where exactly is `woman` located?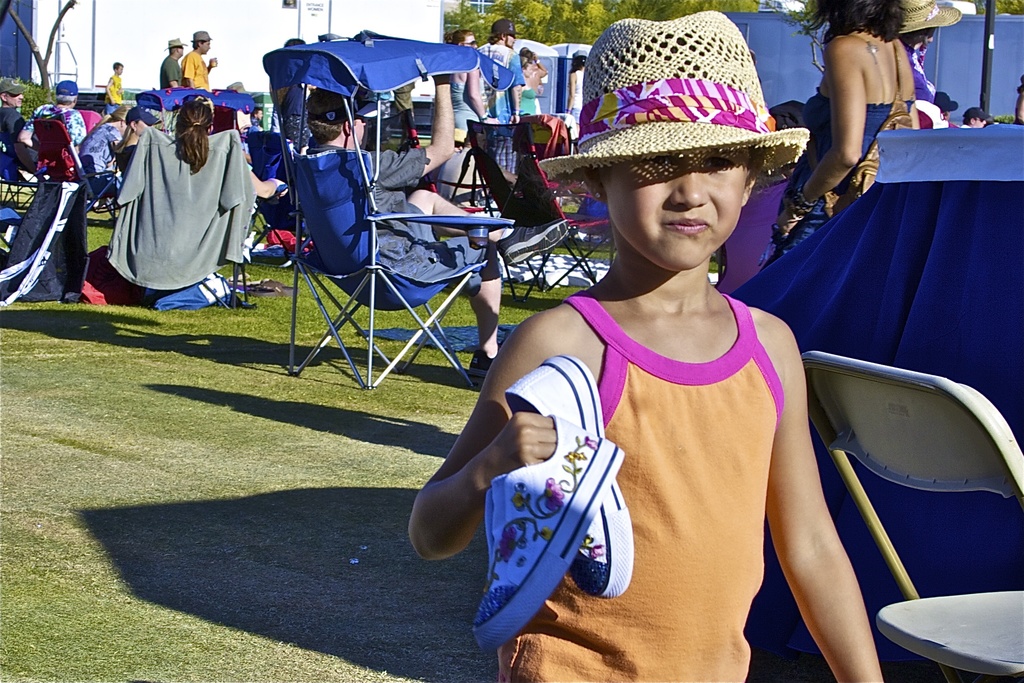
Its bounding box is <bbox>511, 43, 551, 110</bbox>.
